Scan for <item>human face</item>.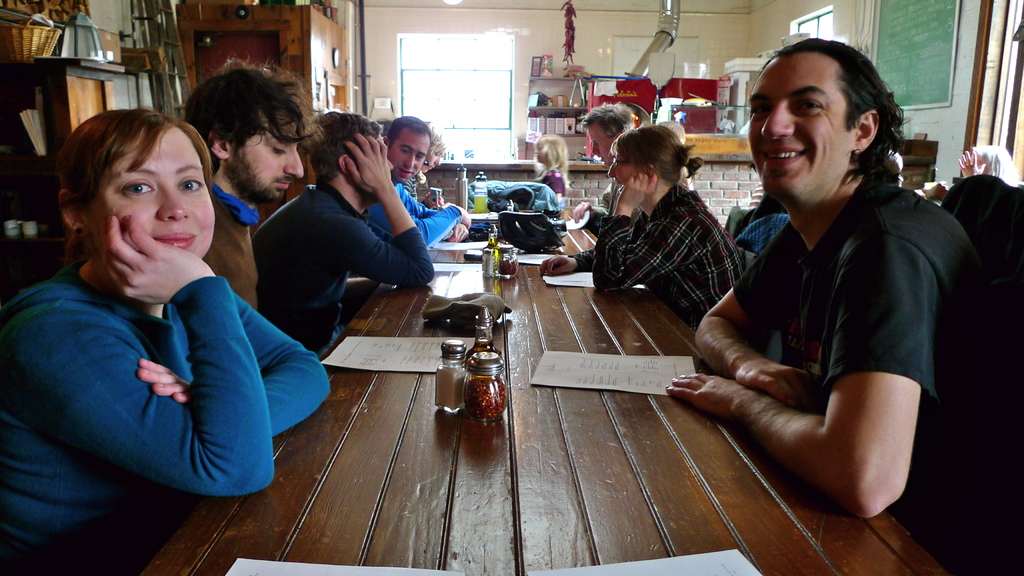
Scan result: (609, 148, 652, 180).
